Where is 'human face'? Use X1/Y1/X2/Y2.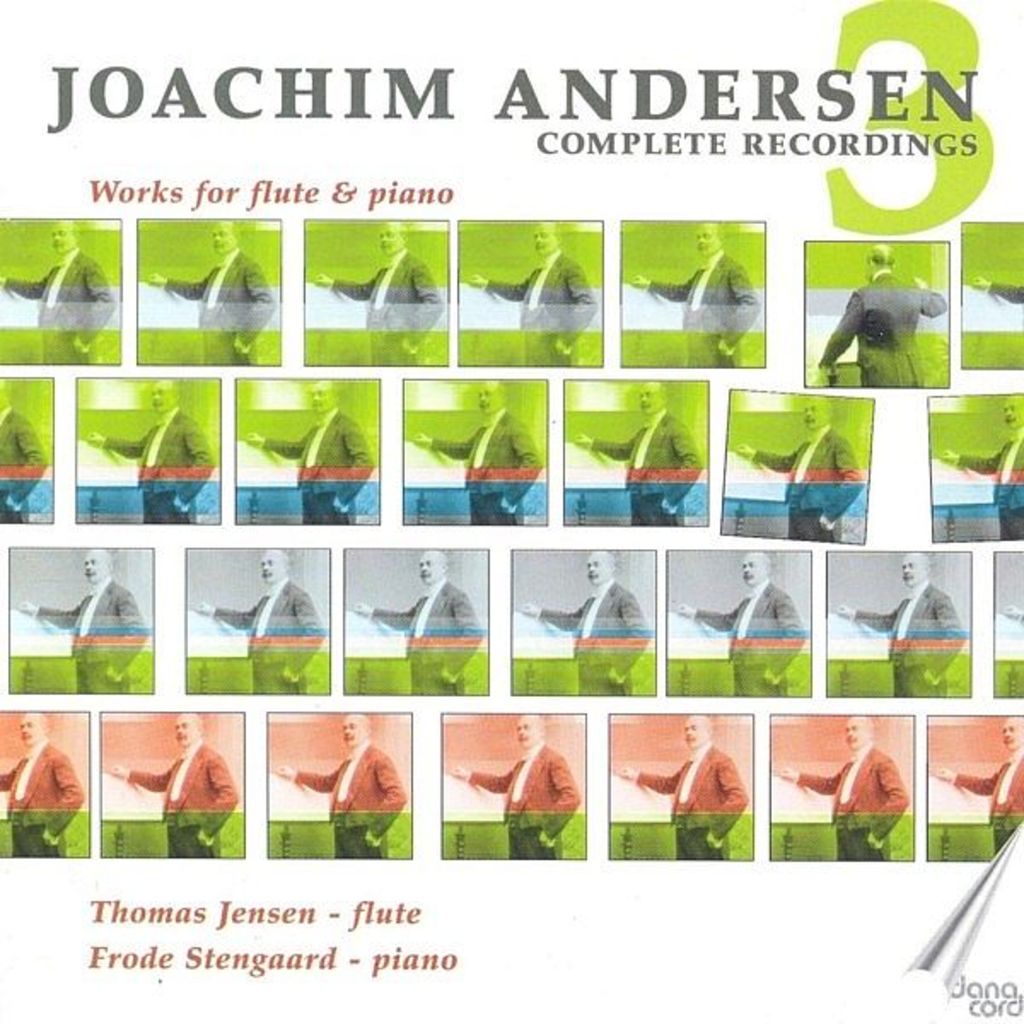
259/556/285/591.
